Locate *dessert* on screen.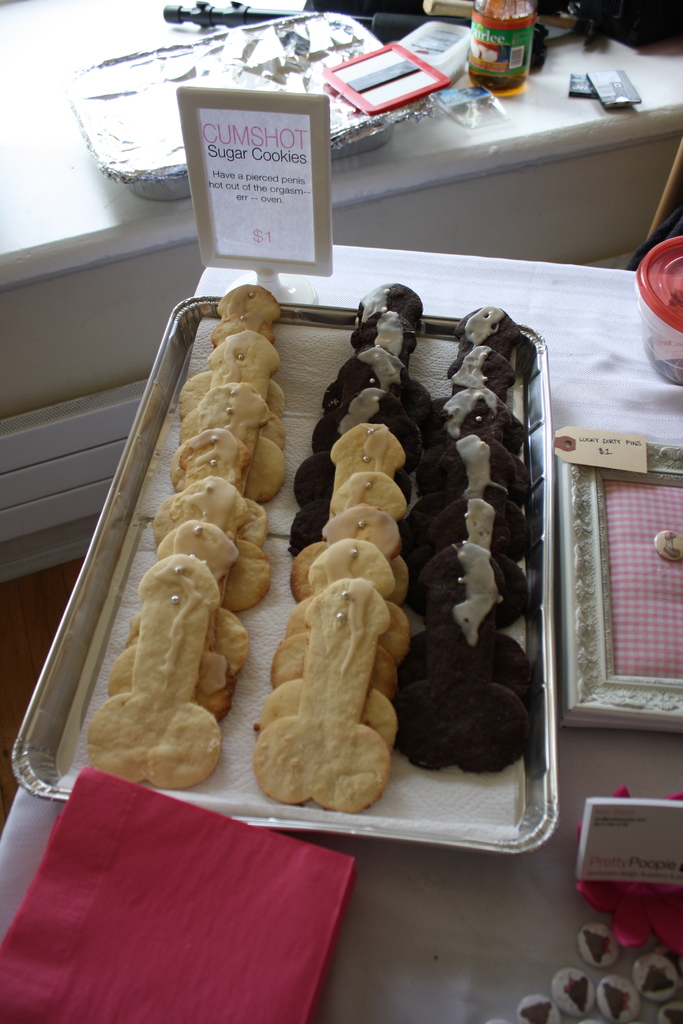
On screen at [left=214, top=283, right=297, bottom=327].
